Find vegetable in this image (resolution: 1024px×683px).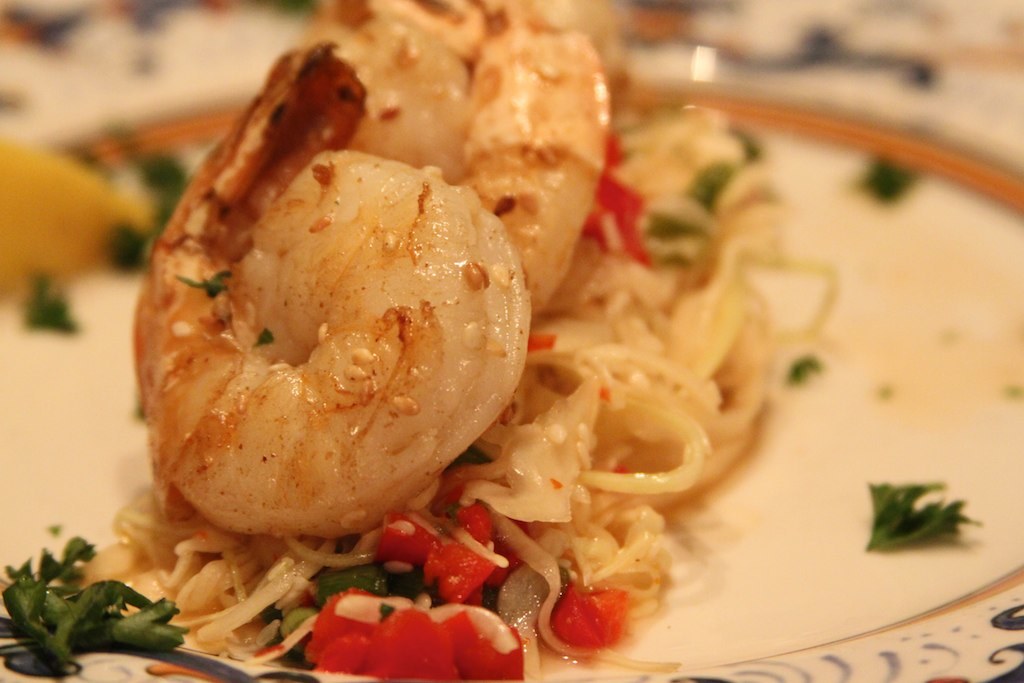
x1=306 y1=581 x2=517 y2=682.
